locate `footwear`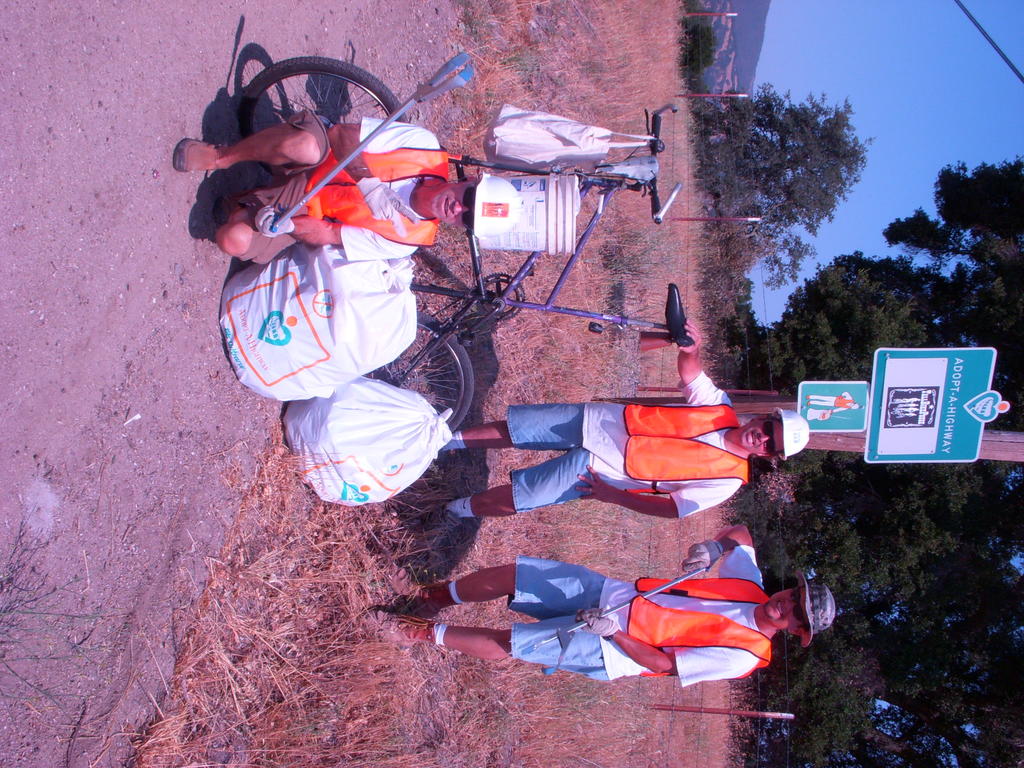
[175,138,226,173]
